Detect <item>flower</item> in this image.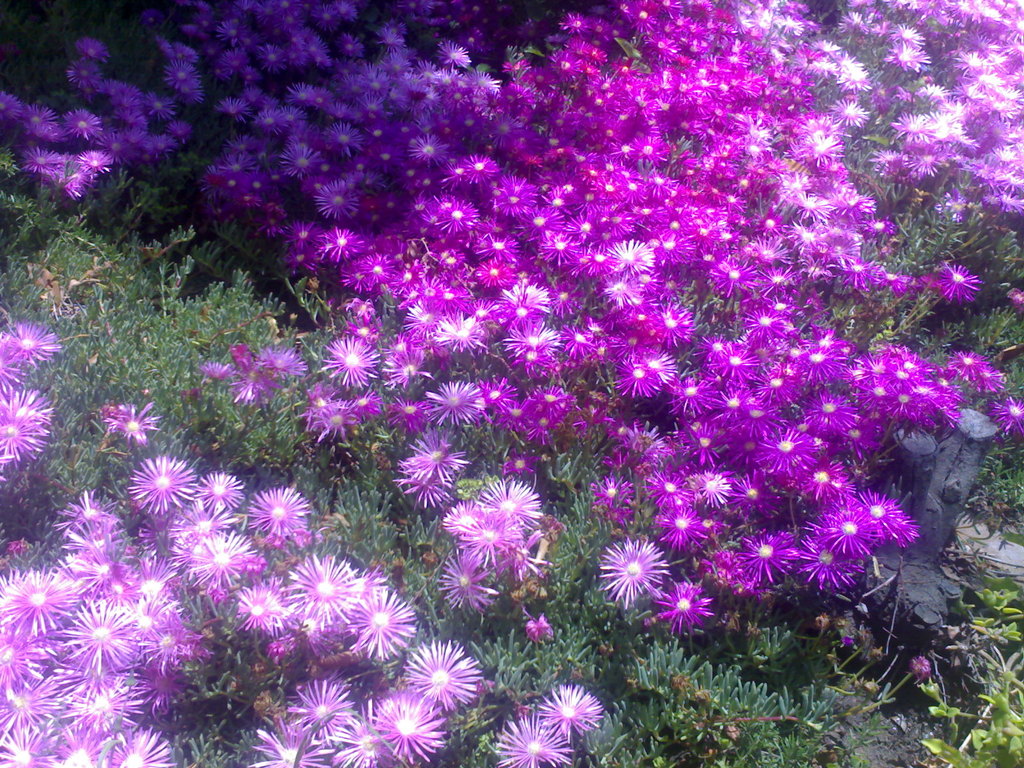
Detection: bbox=(298, 377, 380, 450).
